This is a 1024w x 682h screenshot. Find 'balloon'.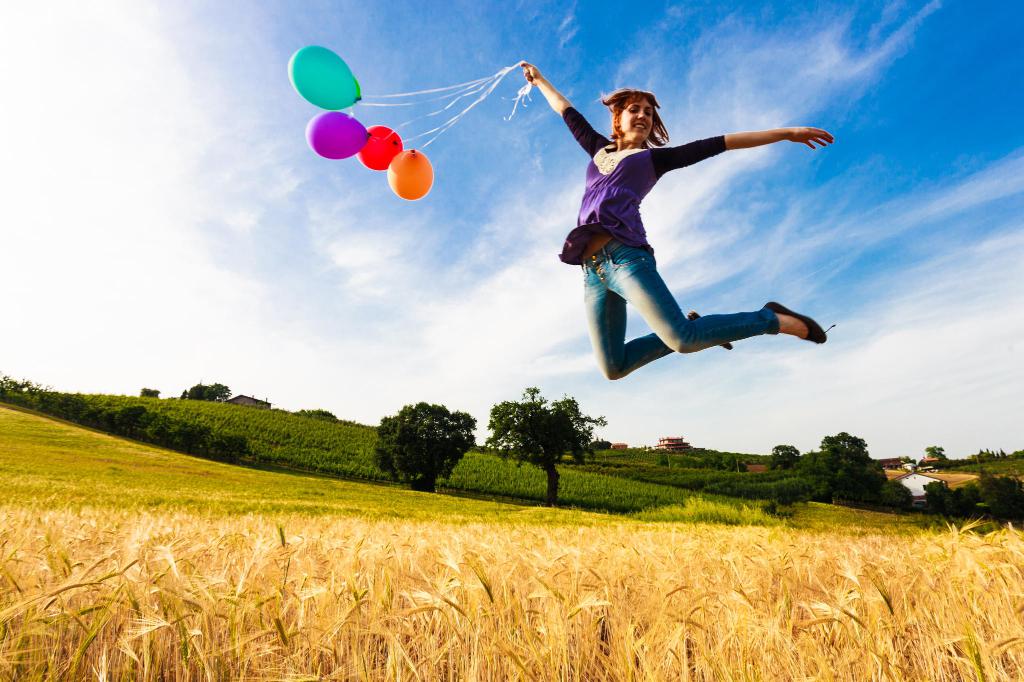
Bounding box: BBox(356, 125, 401, 176).
